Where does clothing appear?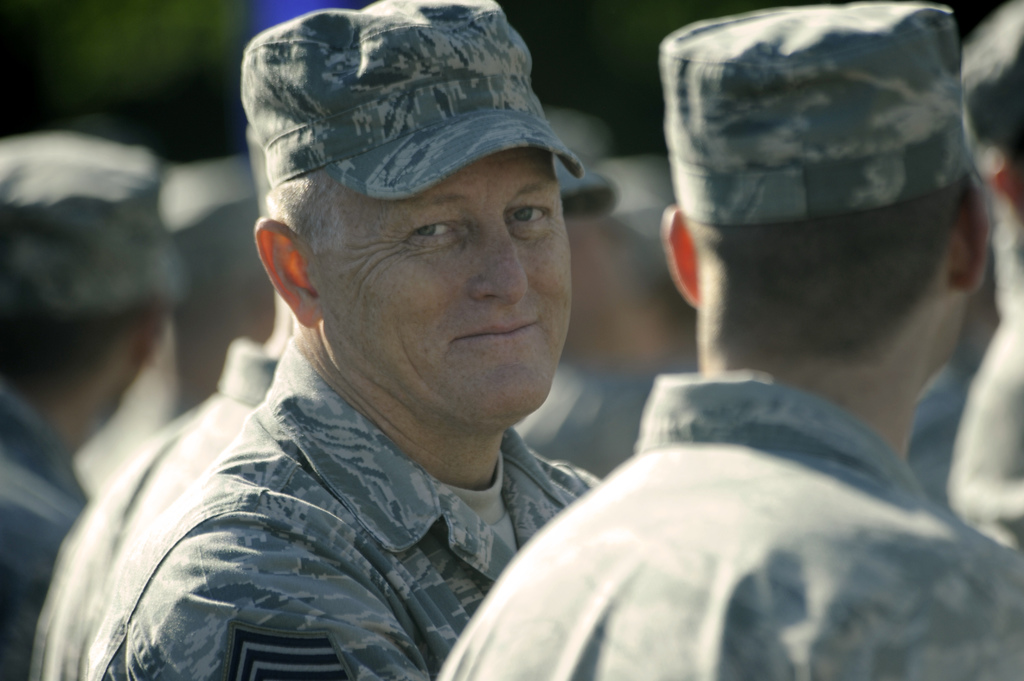
Appears at region(434, 372, 1023, 680).
